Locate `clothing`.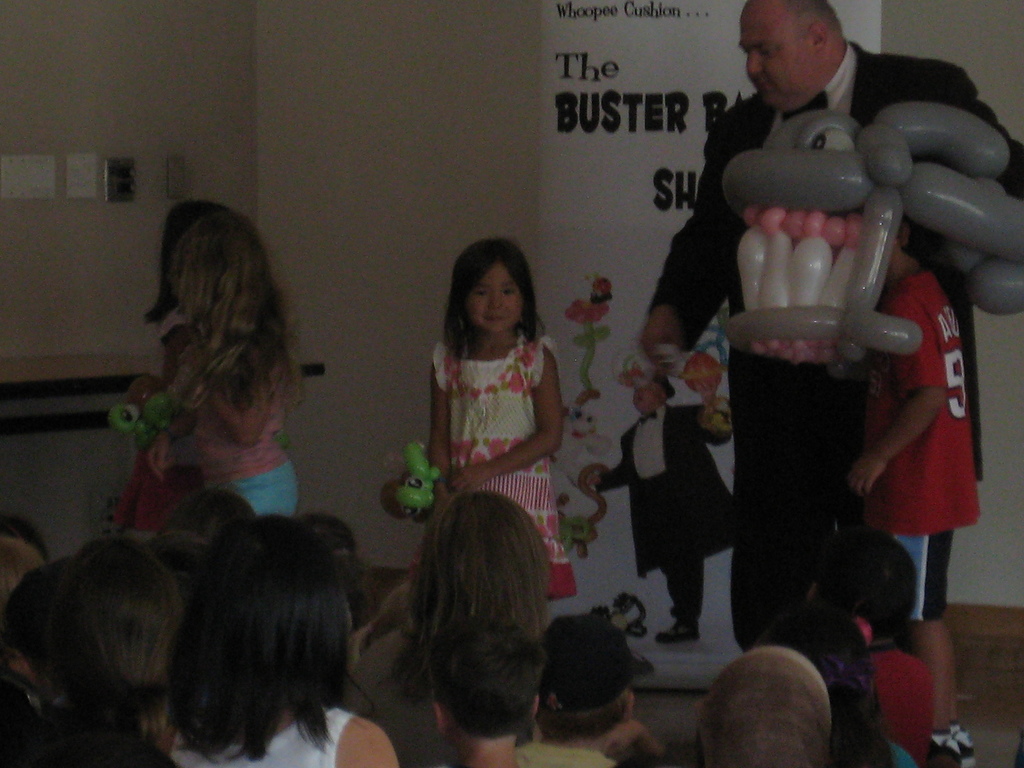
Bounding box: [655,45,1023,648].
